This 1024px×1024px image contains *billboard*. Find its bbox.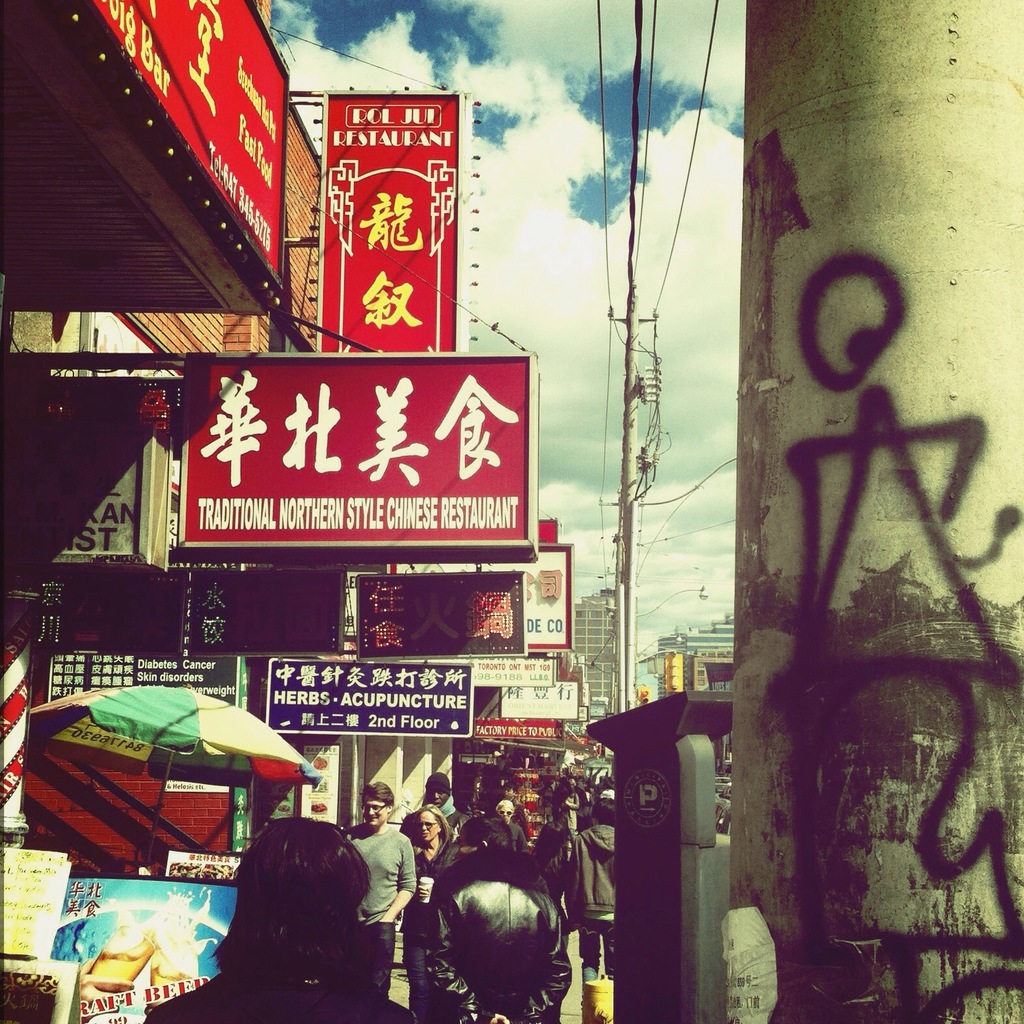
BBox(511, 543, 574, 657).
